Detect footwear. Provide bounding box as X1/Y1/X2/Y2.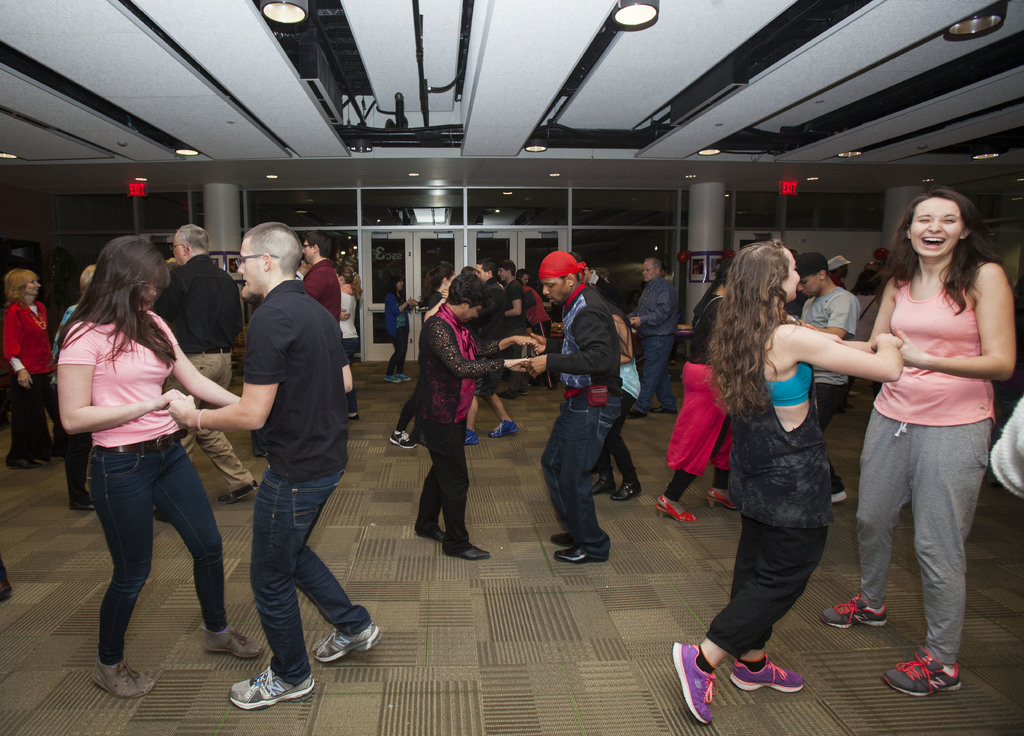
311/621/379/660.
